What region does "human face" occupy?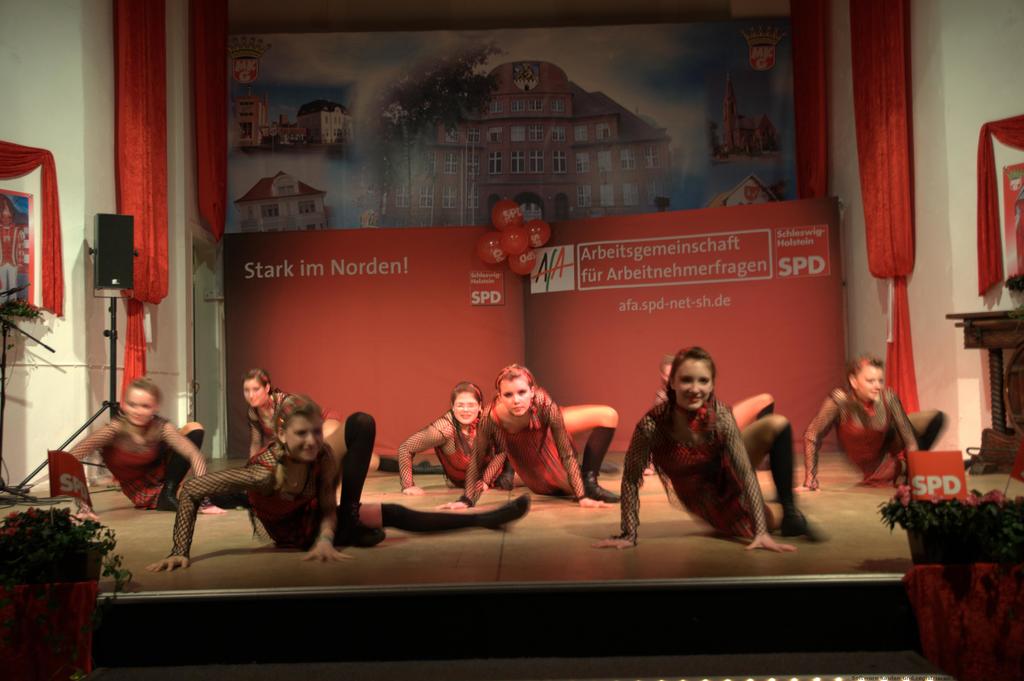
bbox(858, 362, 886, 402).
